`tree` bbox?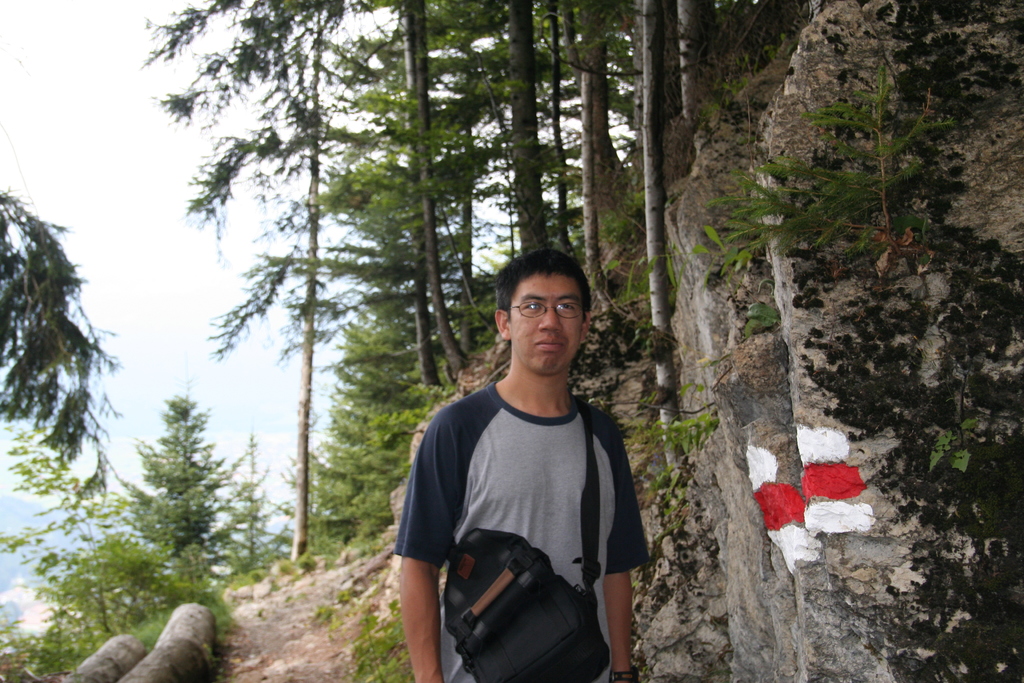
locate(698, 40, 1023, 682)
